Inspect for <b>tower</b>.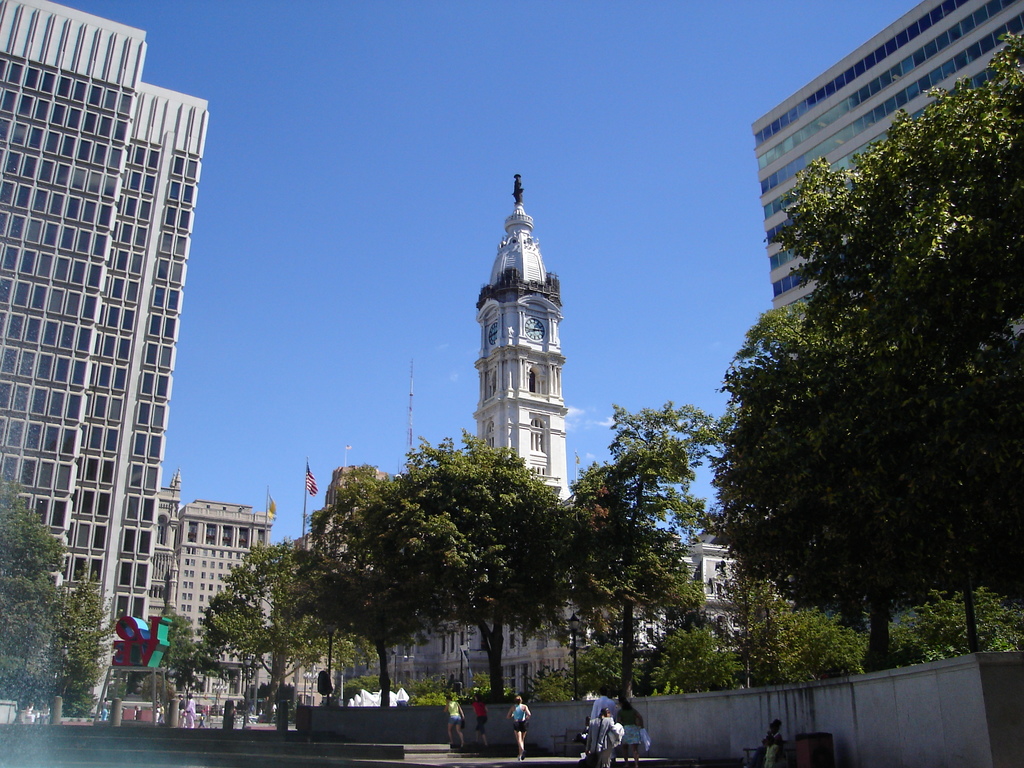
Inspection: bbox=[474, 175, 574, 504].
